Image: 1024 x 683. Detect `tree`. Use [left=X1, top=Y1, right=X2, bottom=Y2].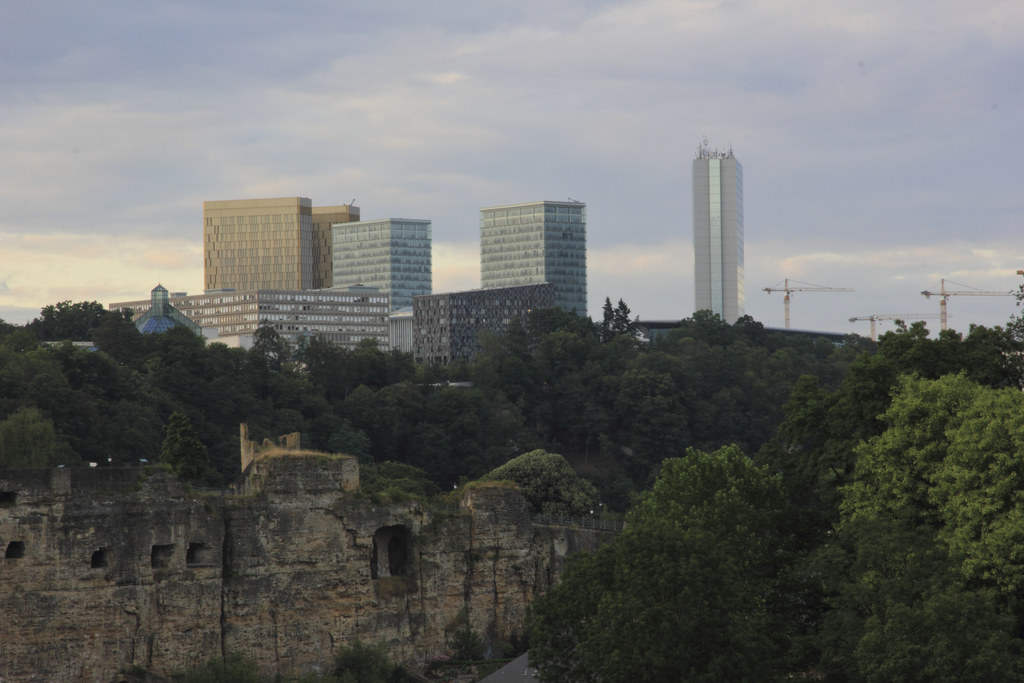
[left=50, top=341, right=173, bottom=467].
